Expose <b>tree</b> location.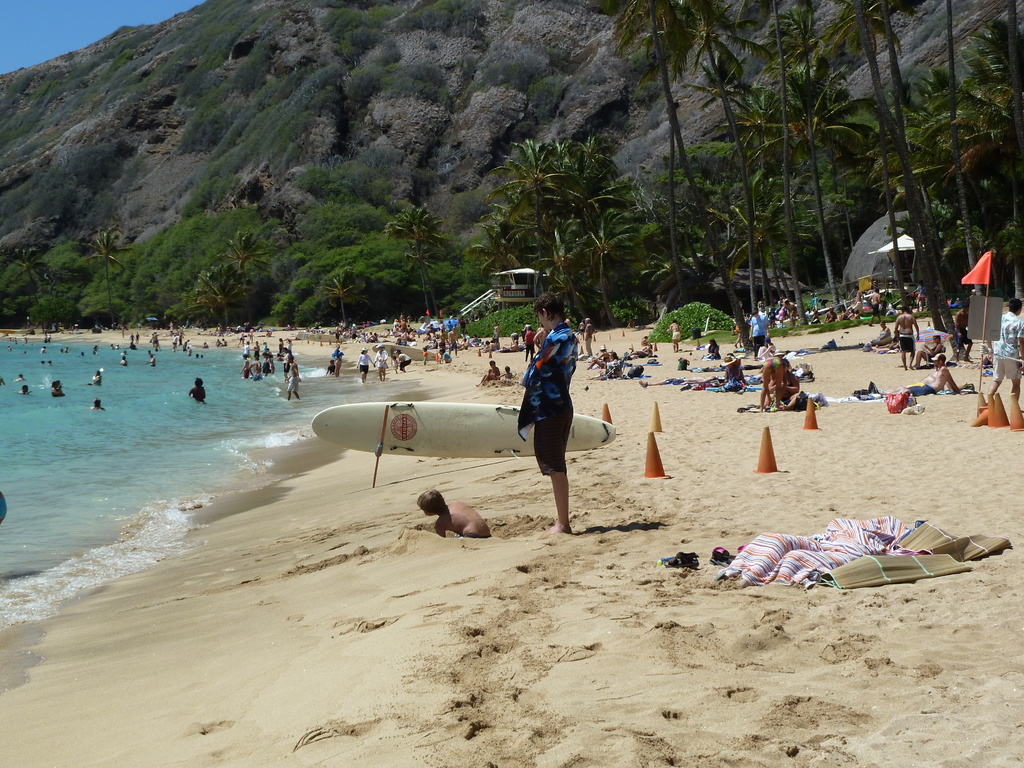
Exposed at bbox(70, 219, 145, 324).
